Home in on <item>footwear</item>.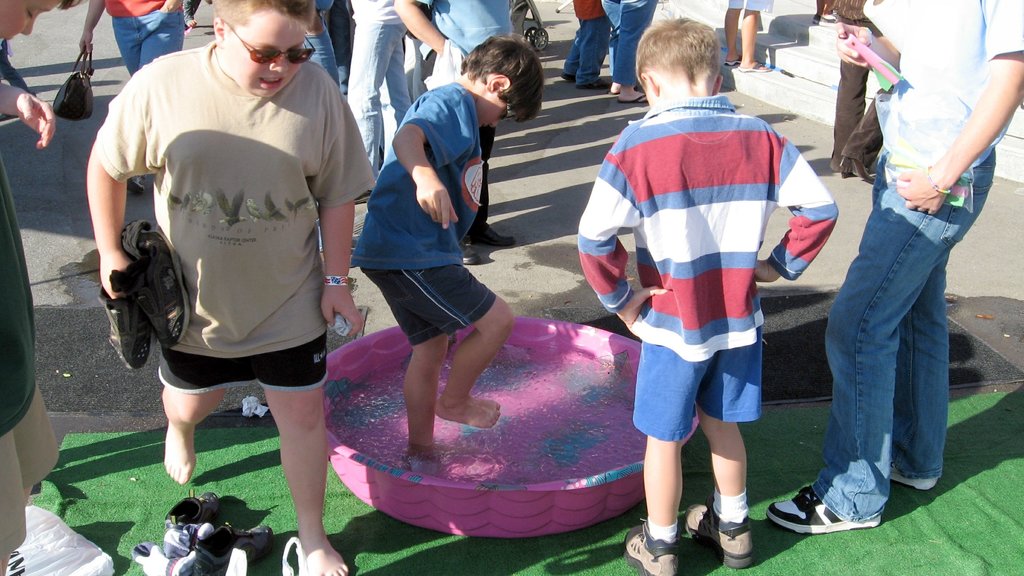
Homed in at pyautogui.locateOnScreen(562, 74, 578, 83).
